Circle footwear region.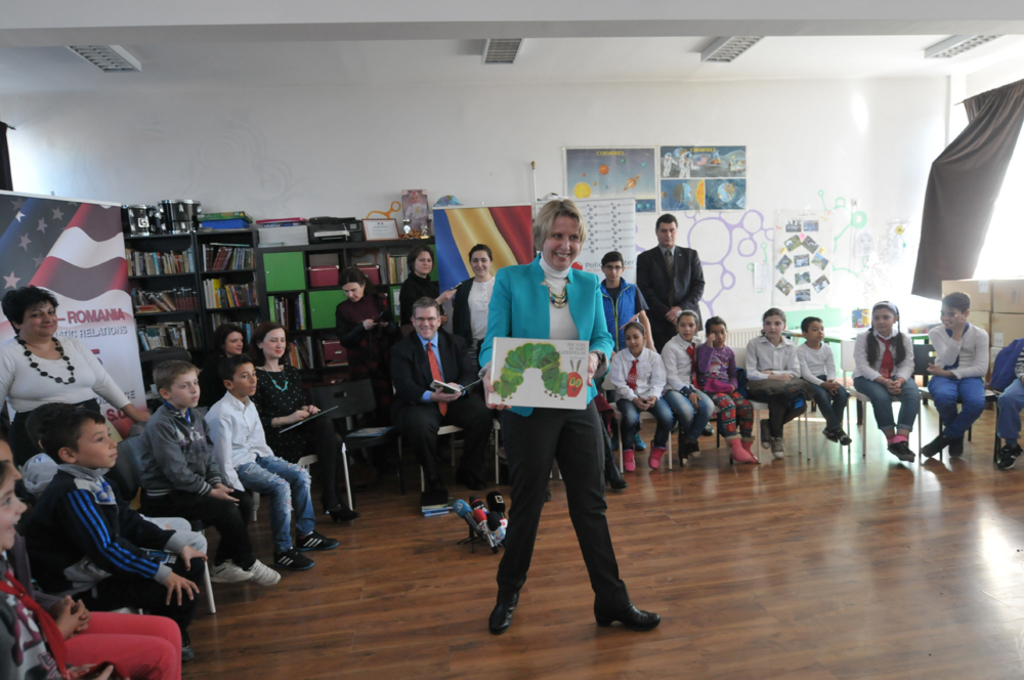
Region: (592,599,660,632).
